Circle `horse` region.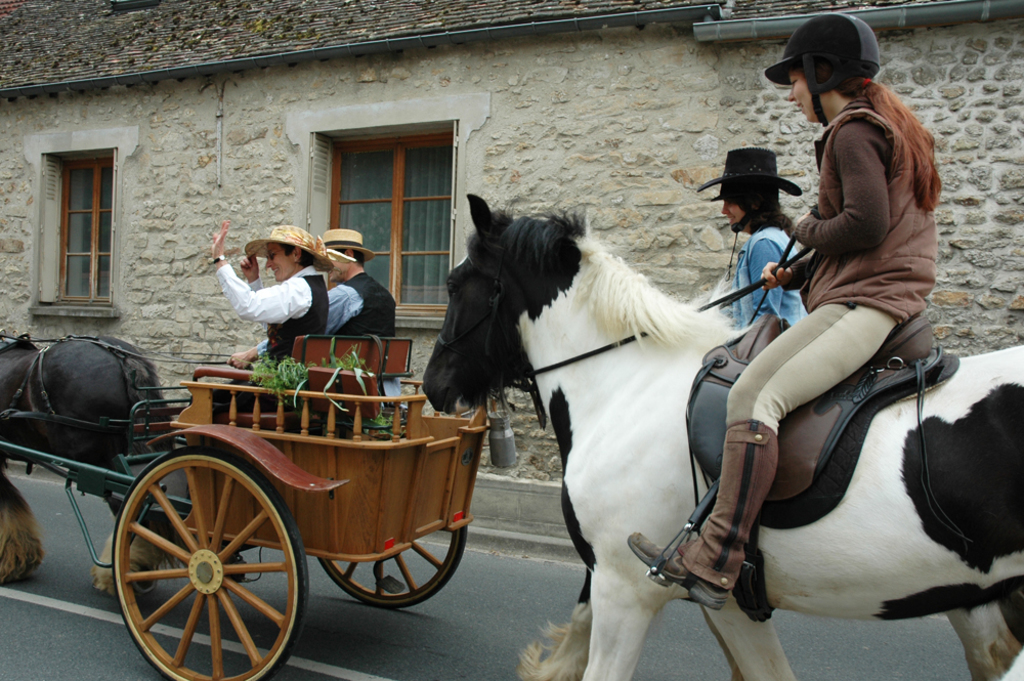
Region: <box>0,335,177,594</box>.
